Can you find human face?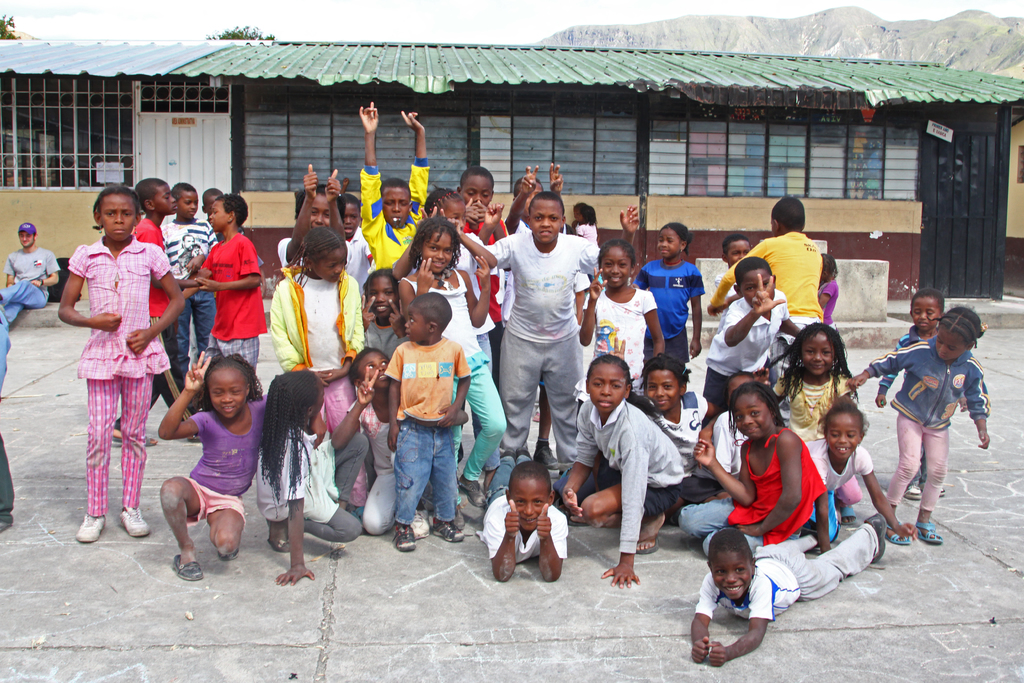
Yes, bounding box: (312,192,333,229).
